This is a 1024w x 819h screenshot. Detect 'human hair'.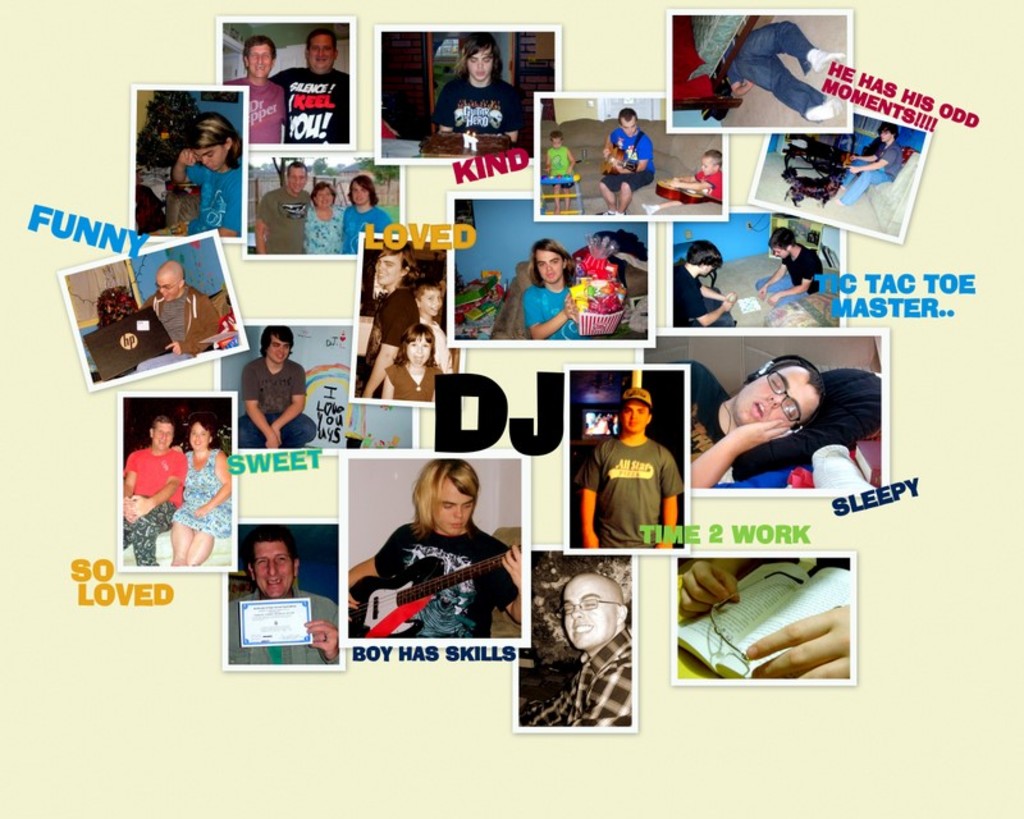
locate(685, 241, 722, 267).
